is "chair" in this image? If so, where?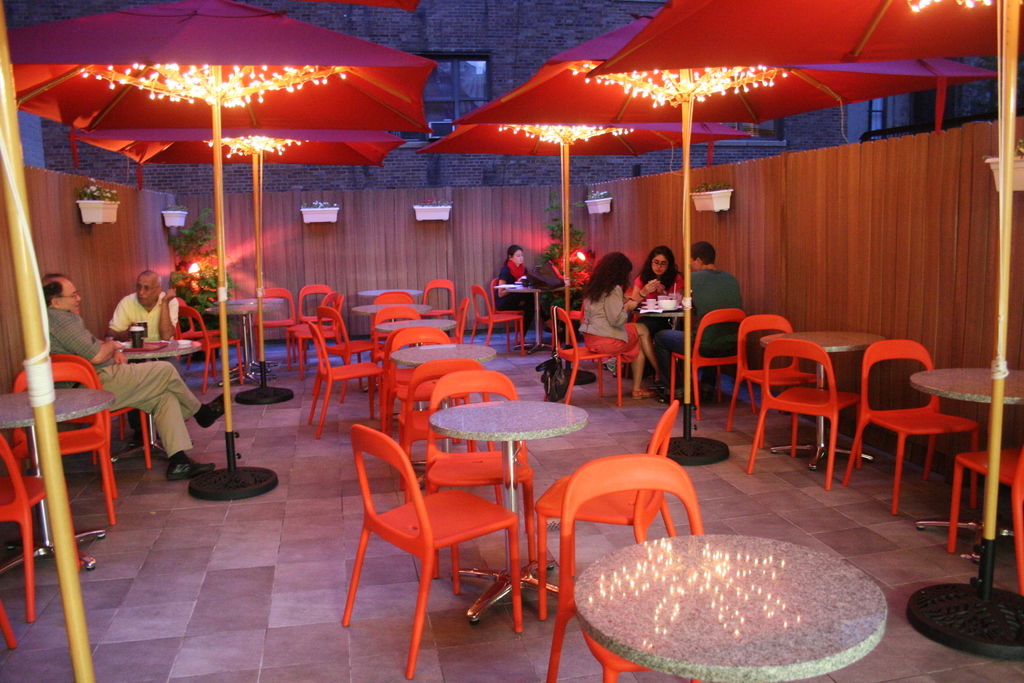
Yes, at <box>314,311,383,404</box>.
